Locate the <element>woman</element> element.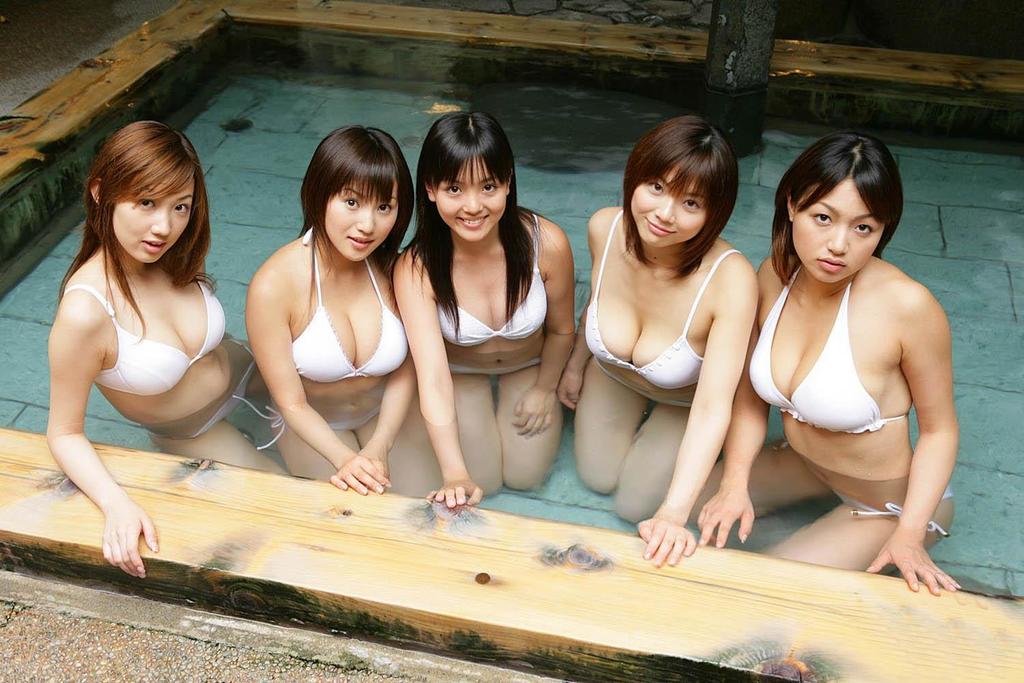
Element bbox: <region>41, 118, 298, 579</region>.
